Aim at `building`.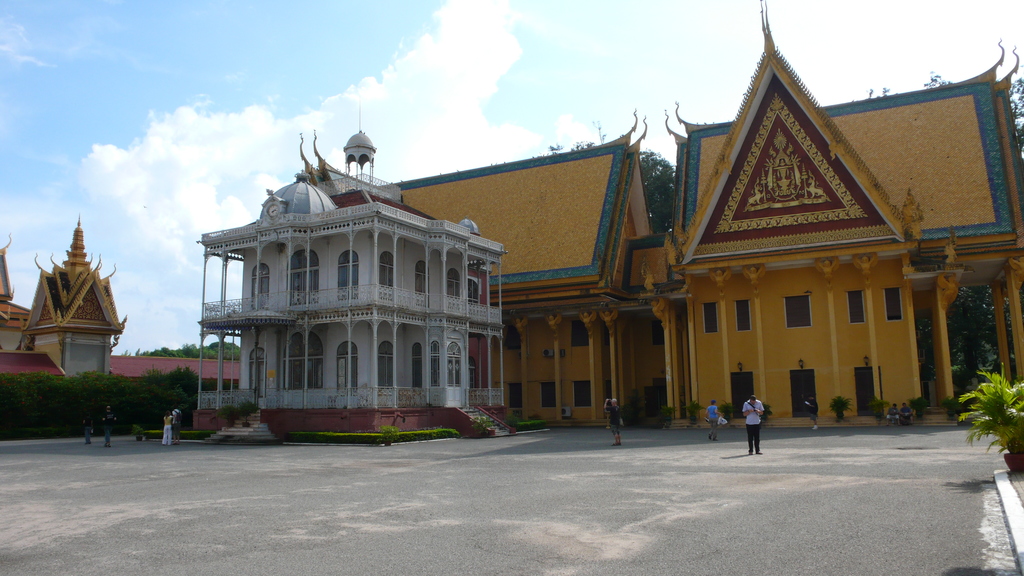
Aimed at bbox(15, 212, 133, 369).
